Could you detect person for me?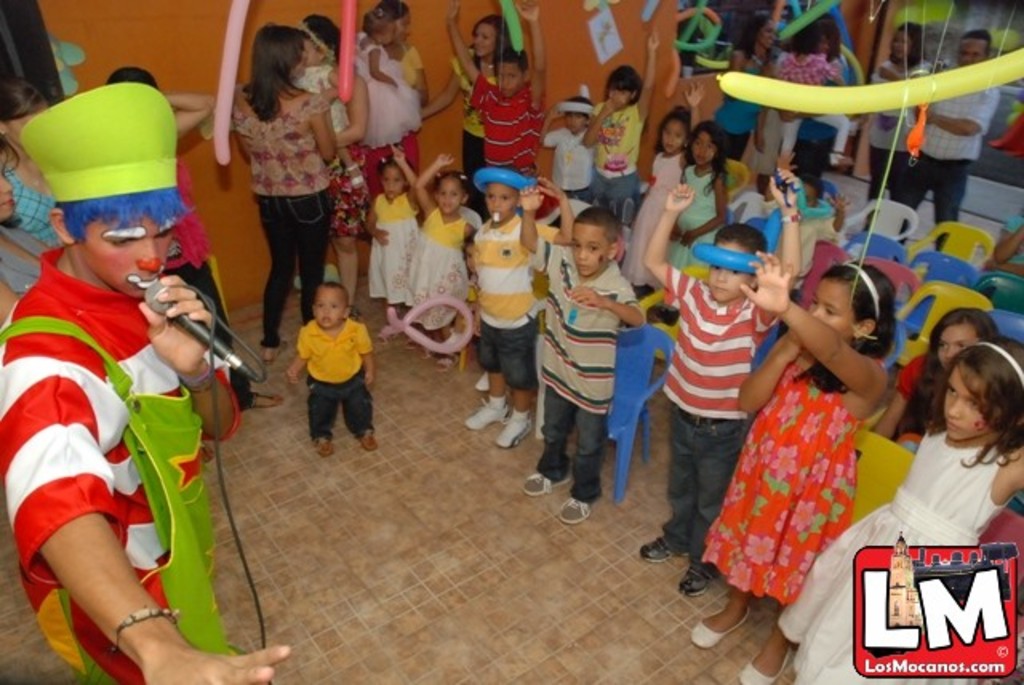
Detection result: Rect(408, 152, 467, 362).
